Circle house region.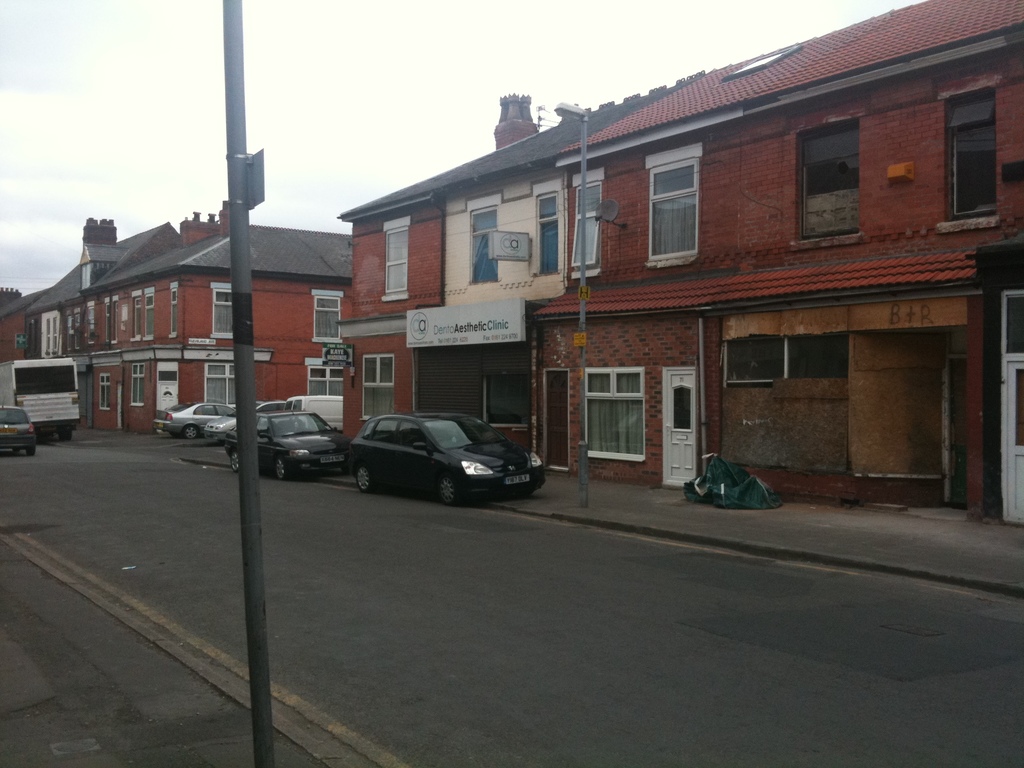
Region: [x1=337, y1=0, x2=1023, y2=524].
